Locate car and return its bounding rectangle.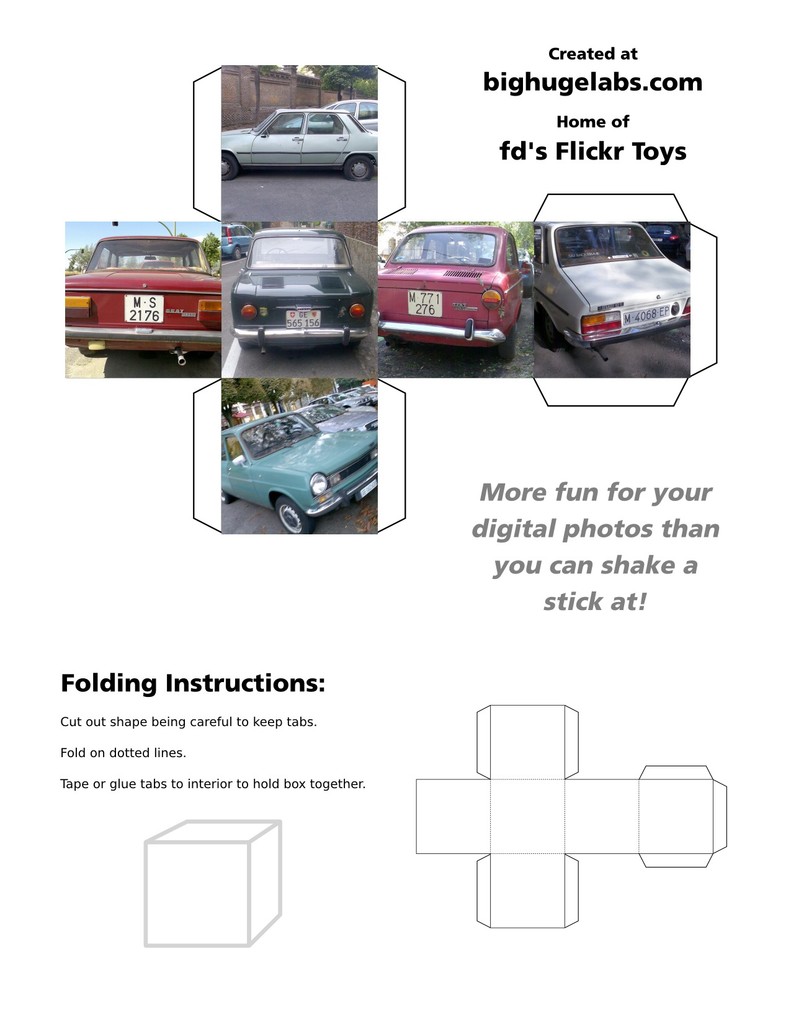
pyautogui.locateOnScreen(60, 230, 225, 365).
